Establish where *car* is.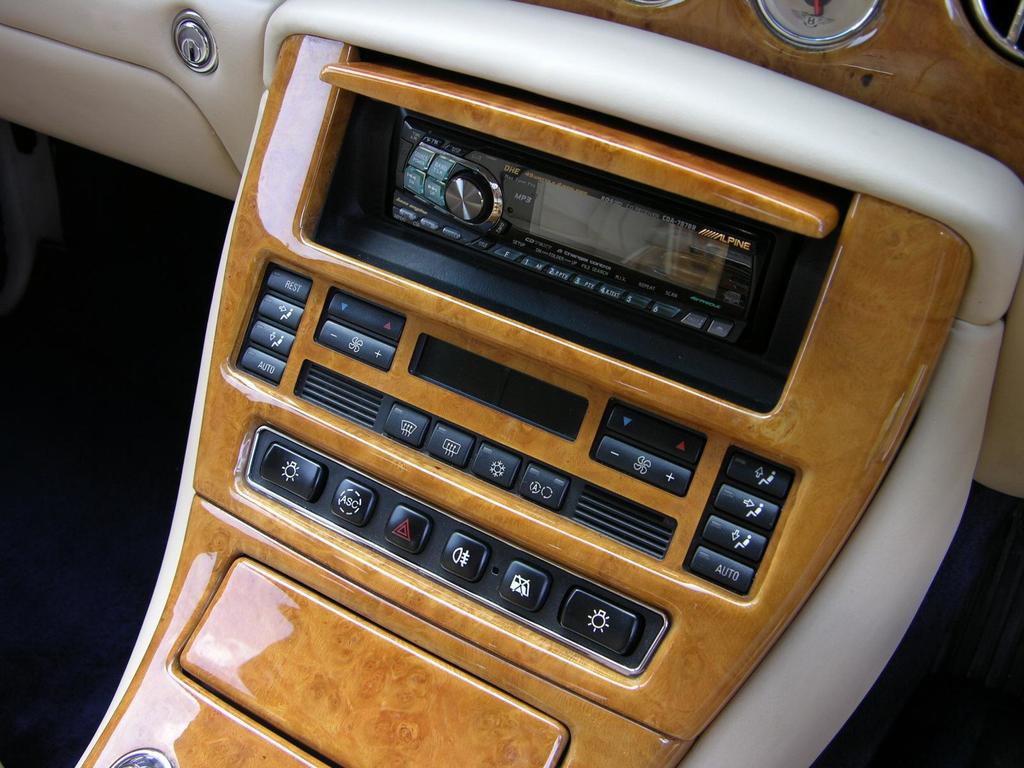
Established at bbox=[0, 0, 1023, 767].
